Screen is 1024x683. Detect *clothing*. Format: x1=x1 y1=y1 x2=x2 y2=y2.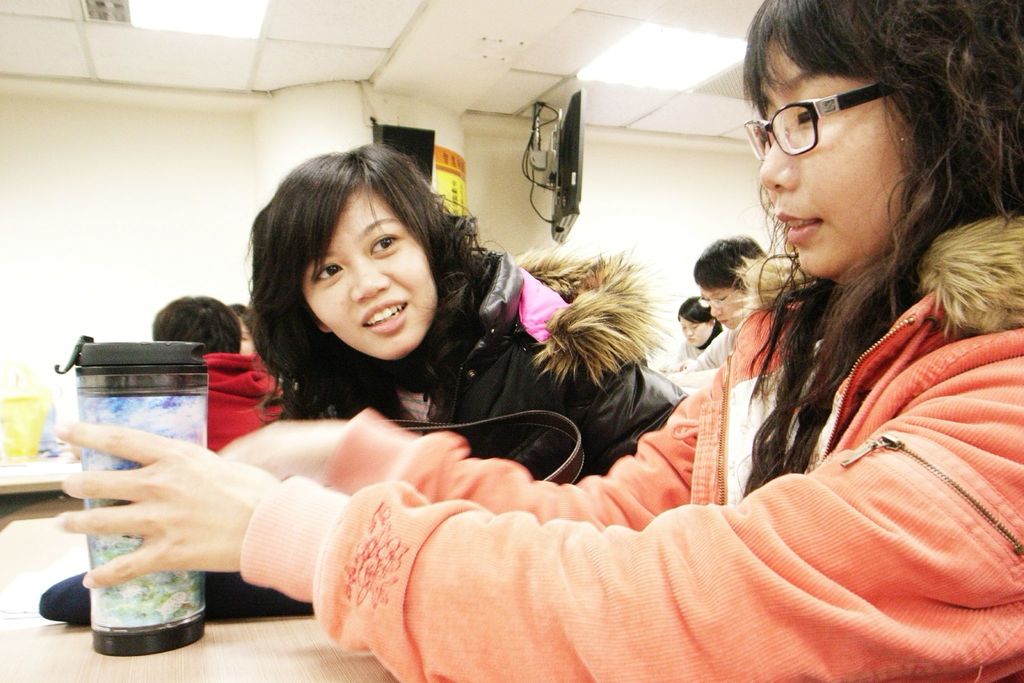
x1=245 y1=297 x2=1023 y2=682.
